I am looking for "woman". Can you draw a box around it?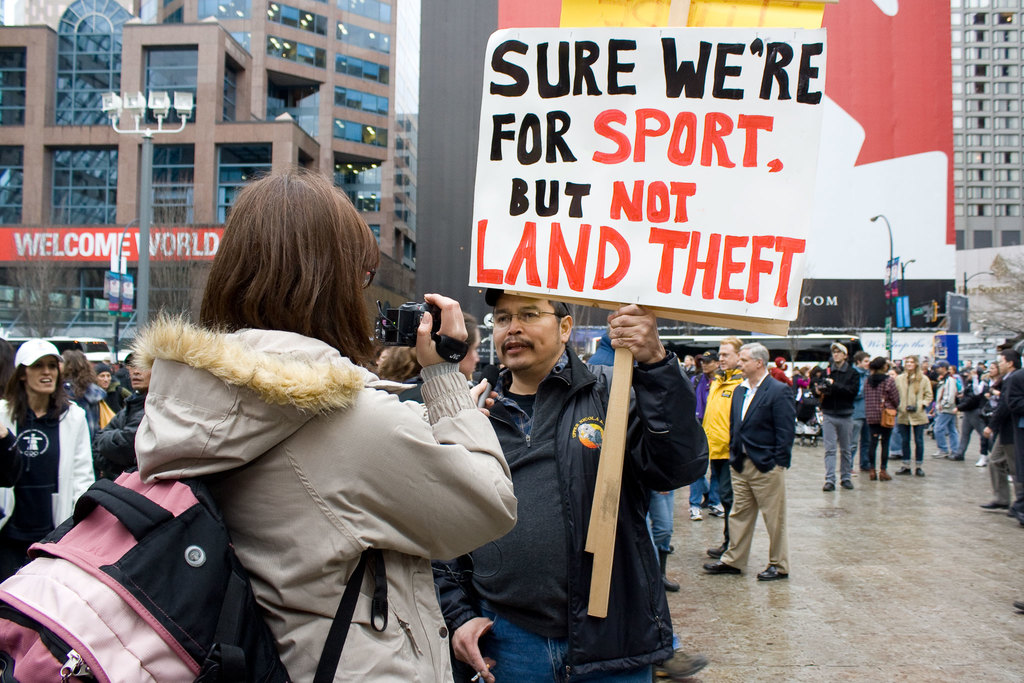
Sure, the bounding box is [866,357,902,482].
